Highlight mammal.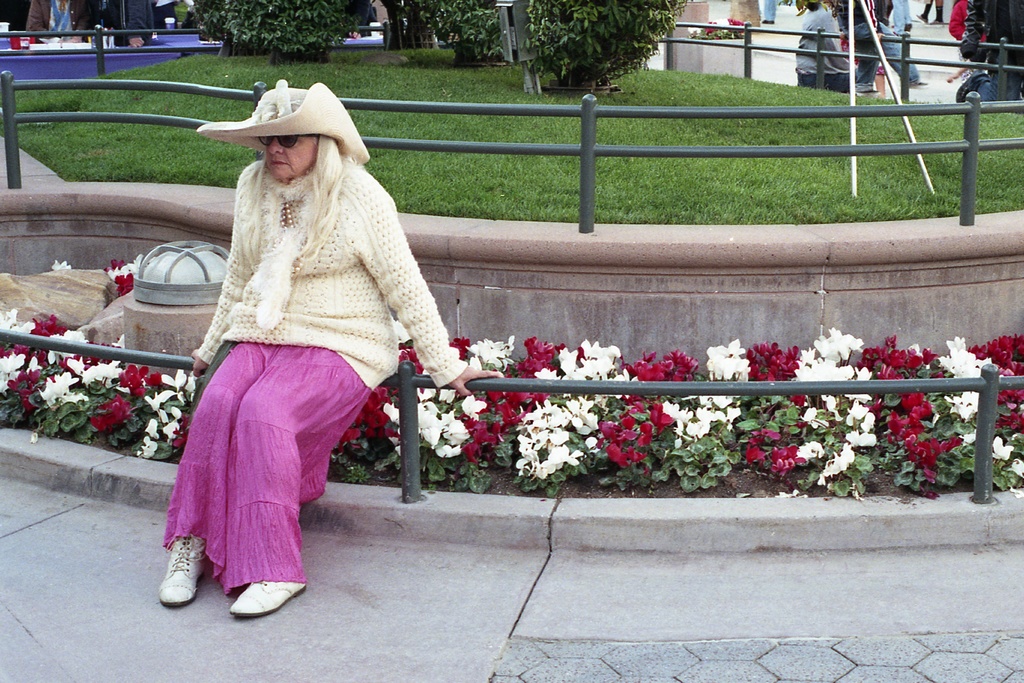
Highlighted region: <box>795,0,854,88</box>.
